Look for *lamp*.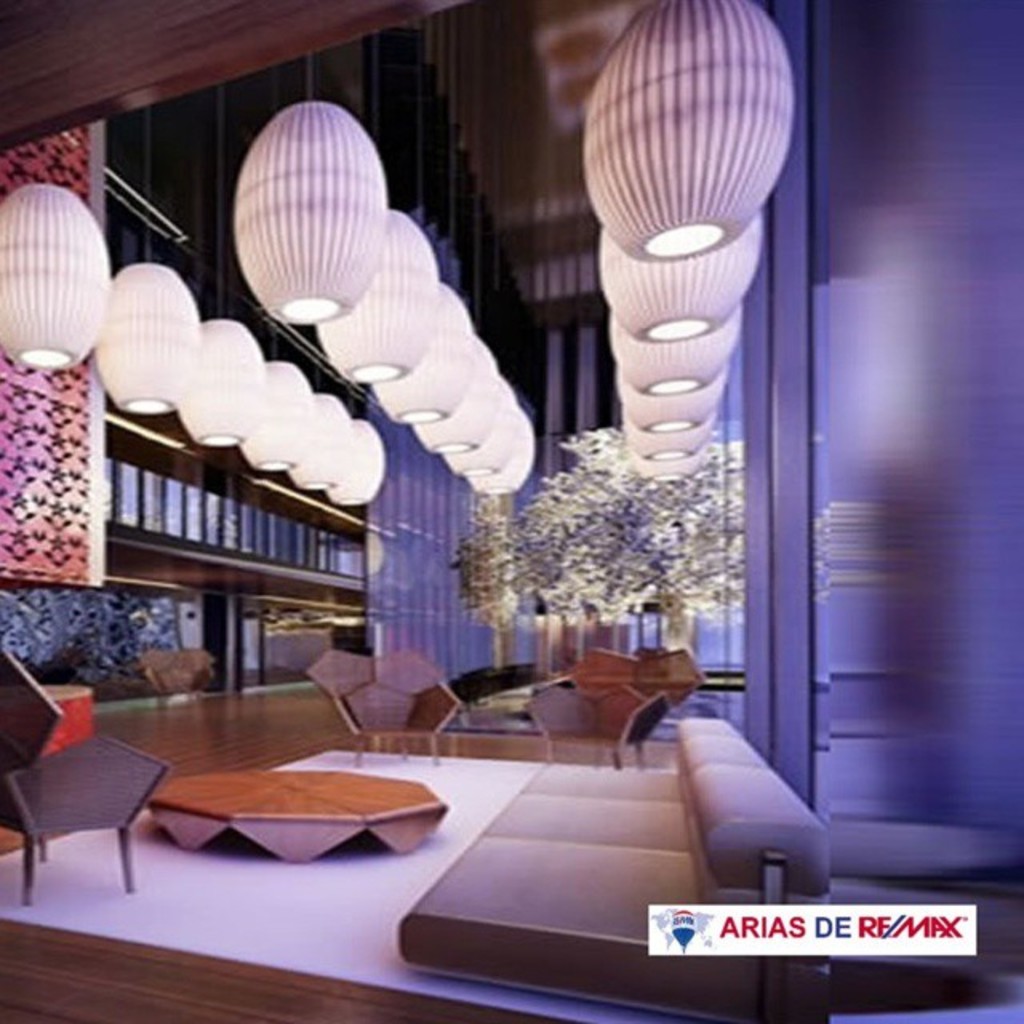
Found: [445, 259, 518, 480].
